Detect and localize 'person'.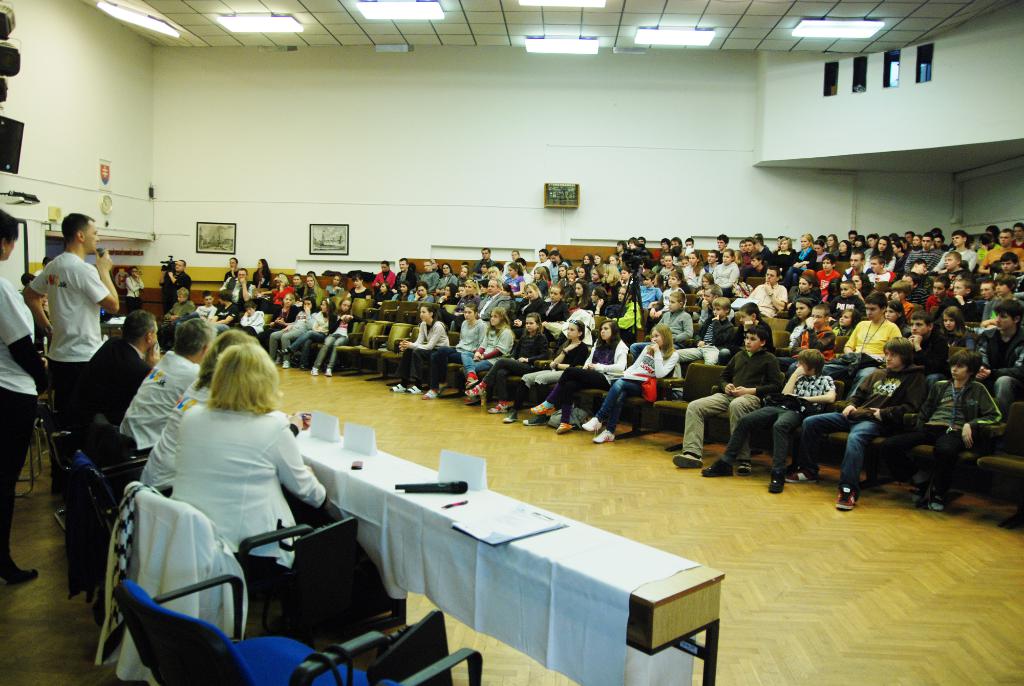
Localized at (left=519, top=256, right=536, bottom=286).
